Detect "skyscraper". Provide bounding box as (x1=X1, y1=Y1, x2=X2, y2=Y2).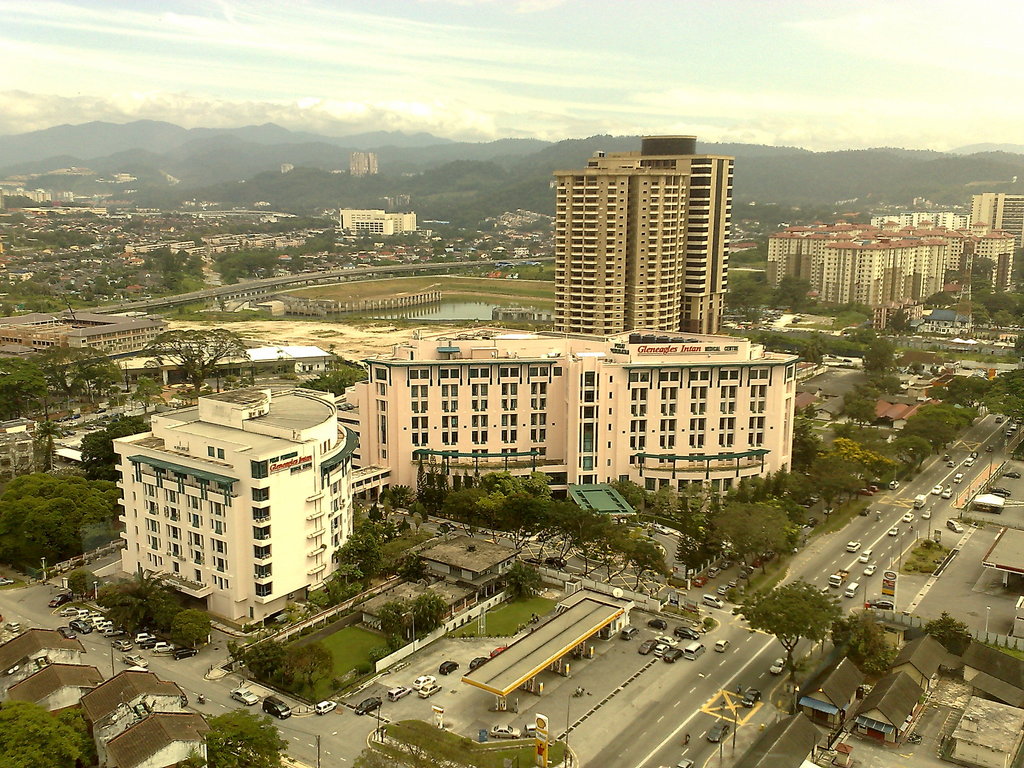
(x1=983, y1=224, x2=1019, y2=296).
